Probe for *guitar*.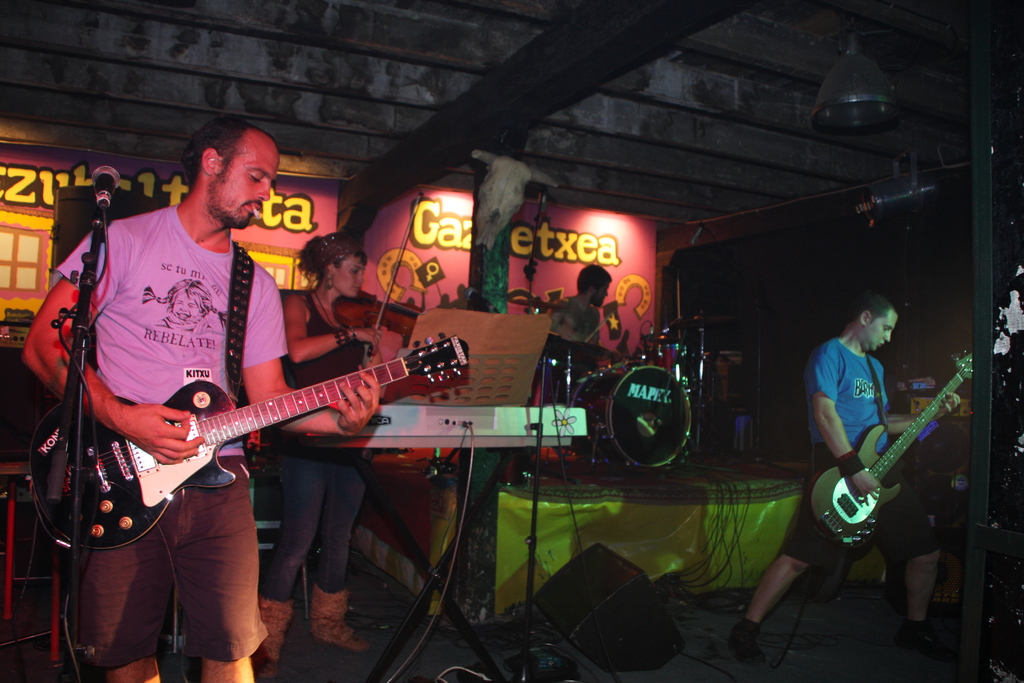
Probe result: 796:340:993:594.
